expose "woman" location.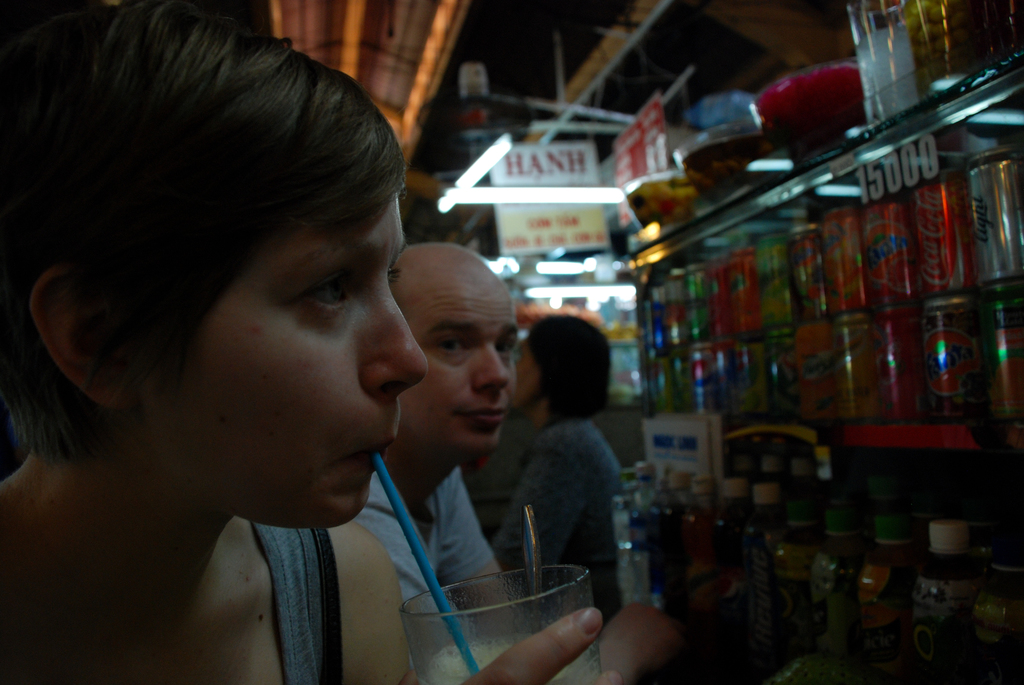
Exposed at [x1=0, y1=30, x2=659, y2=684].
